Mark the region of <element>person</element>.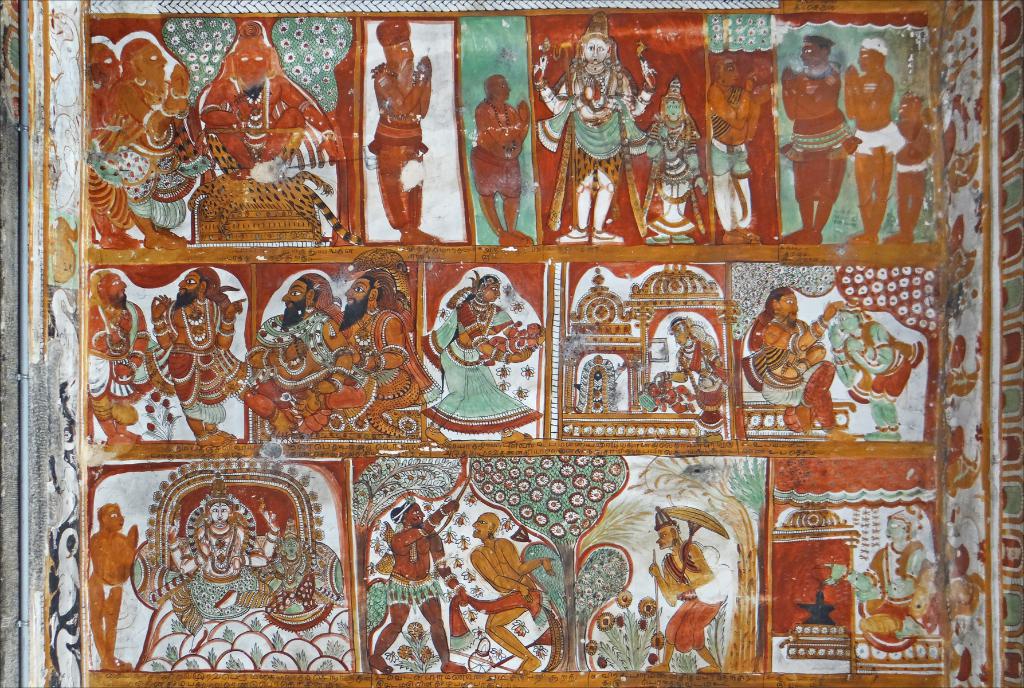
Region: l=826, t=504, r=936, b=639.
